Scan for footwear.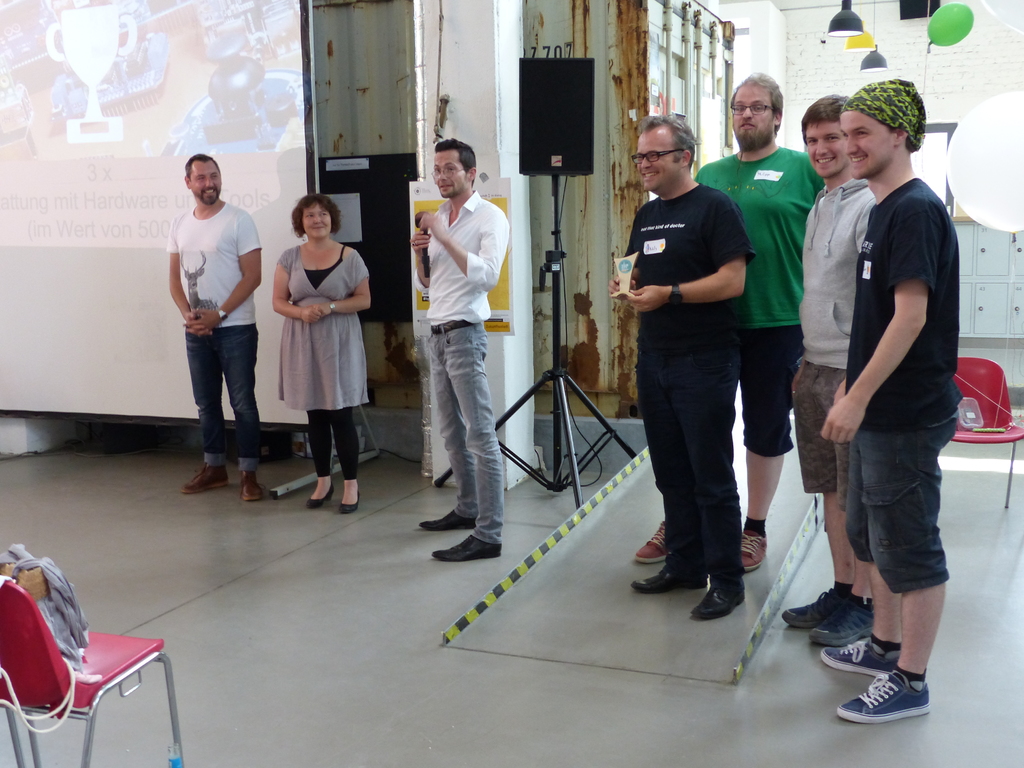
Scan result: pyautogui.locateOnScreen(634, 570, 710, 589).
